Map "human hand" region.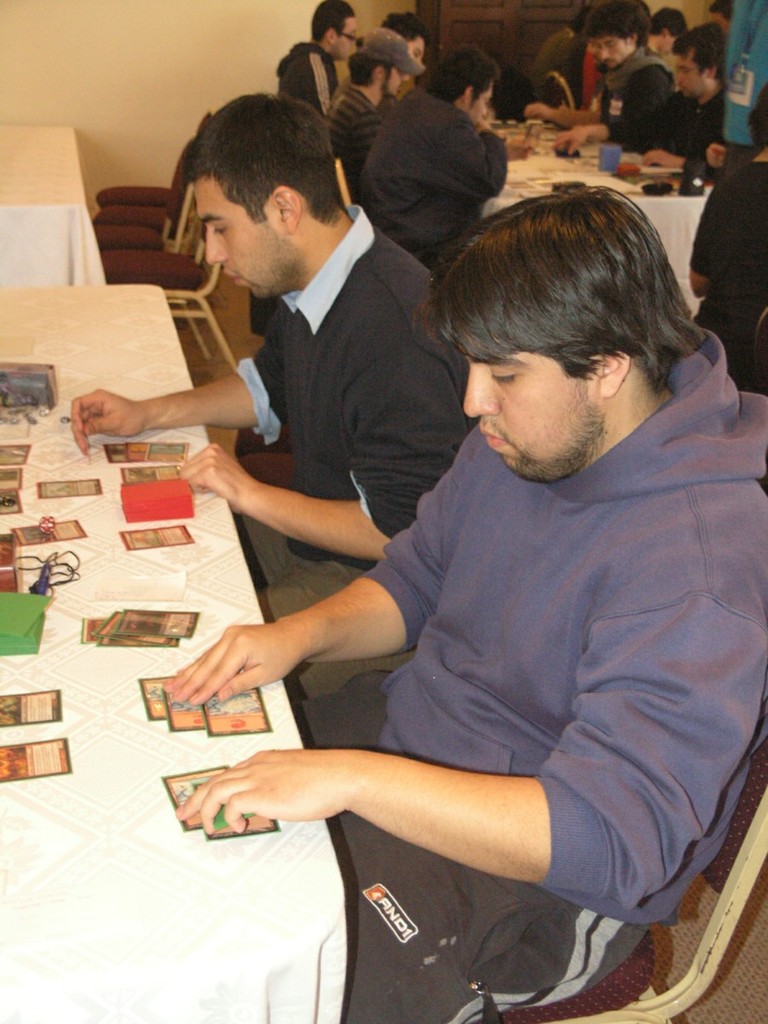
Mapped to {"left": 165, "top": 580, "right": 391, "bottom": 708}.
